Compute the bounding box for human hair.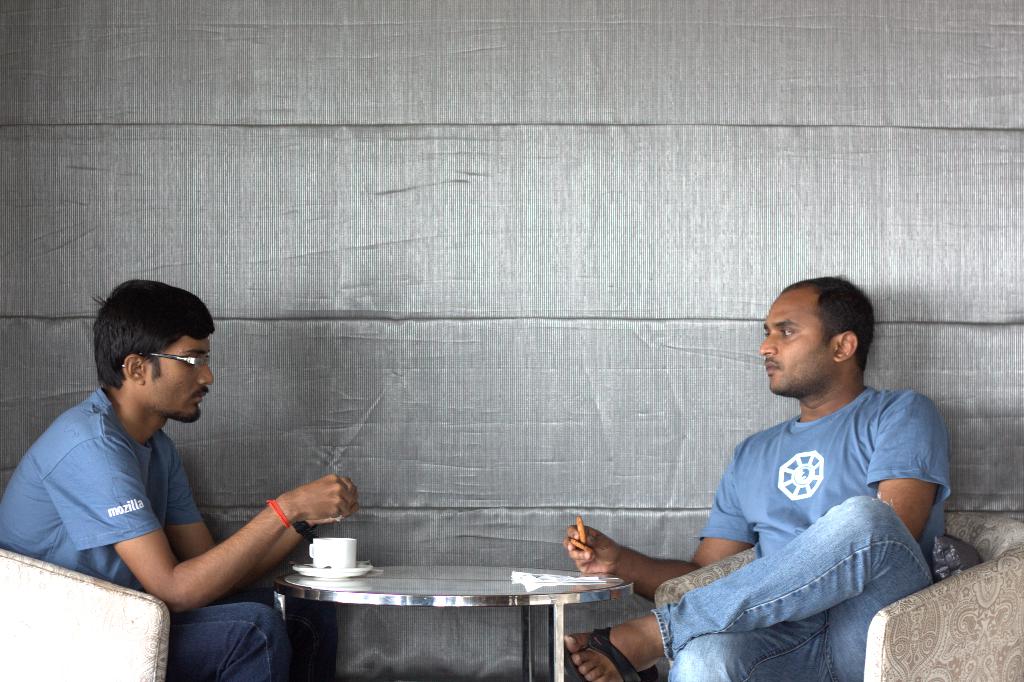
88,291,199,409.
